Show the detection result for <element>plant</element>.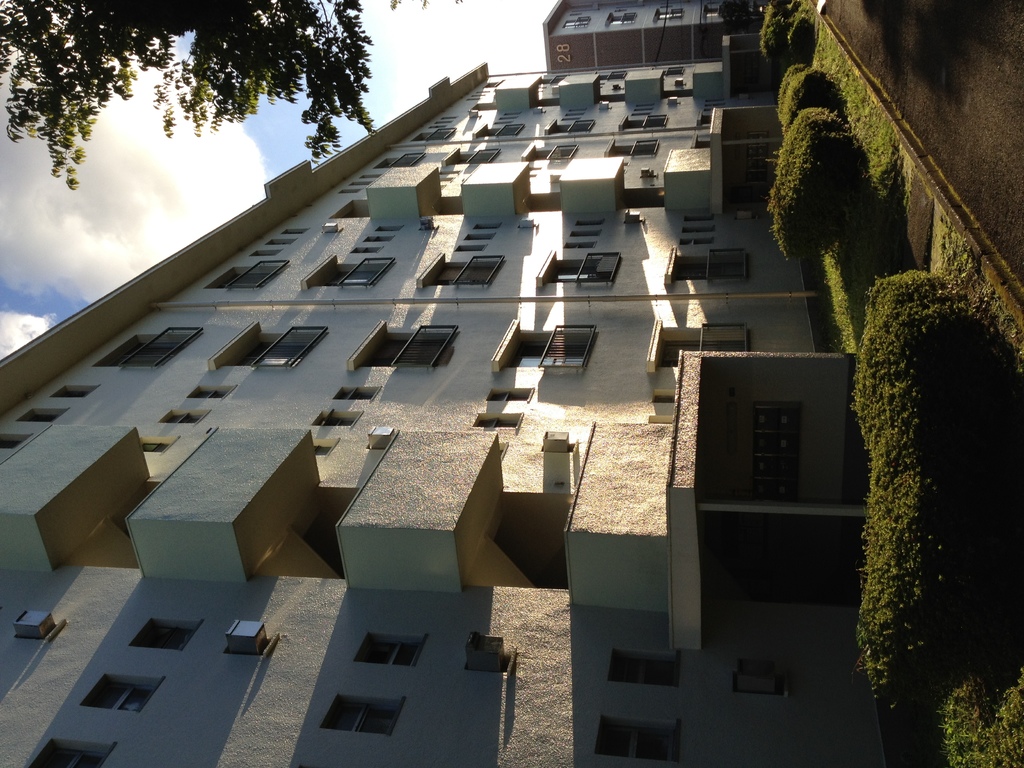
[left=781, top=66, right=857, bottom=129].
